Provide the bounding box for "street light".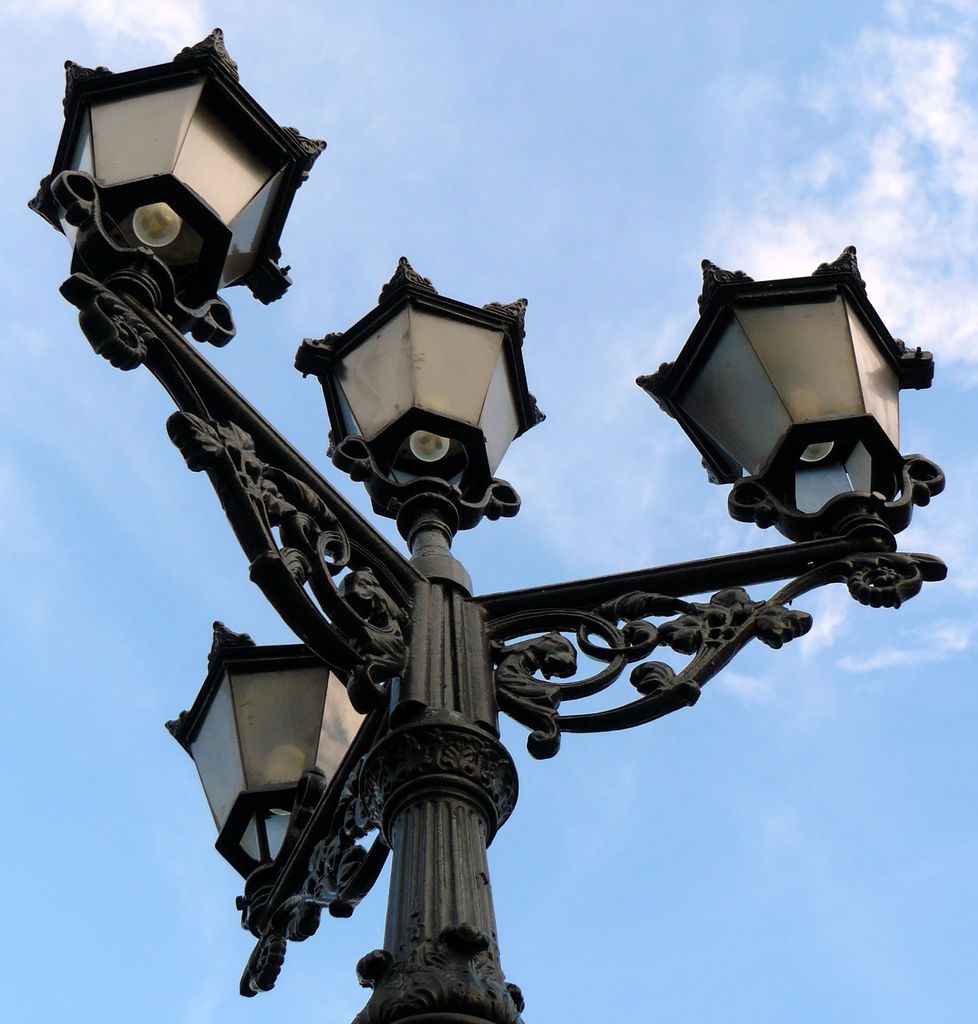
<region>18, 36, 948, 1015</region>.
